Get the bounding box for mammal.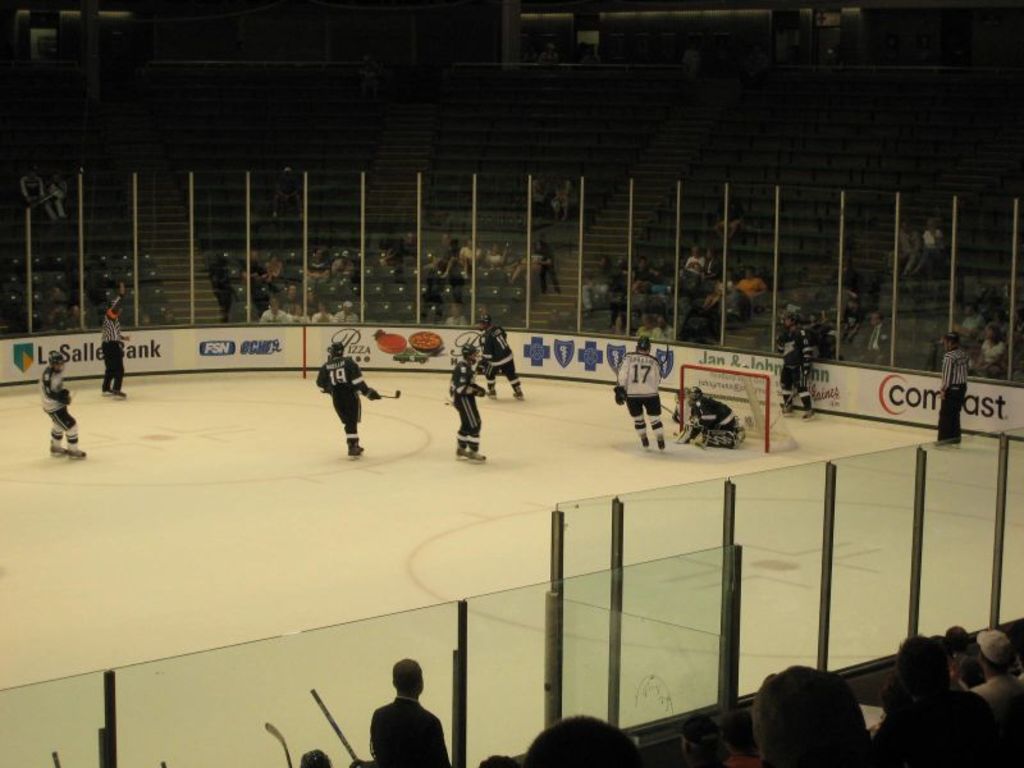
(left=867, top=671, right=915, bottom=767).
